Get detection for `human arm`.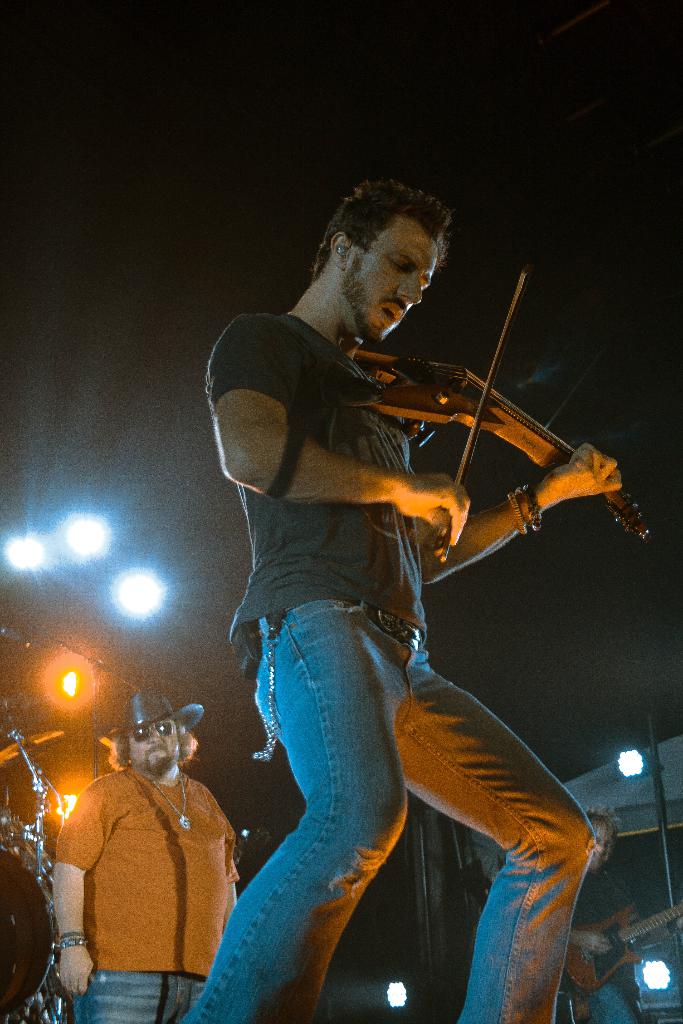
Detection: {"left": 557, "top": 915, "right": 621, "bottom": 960}.
